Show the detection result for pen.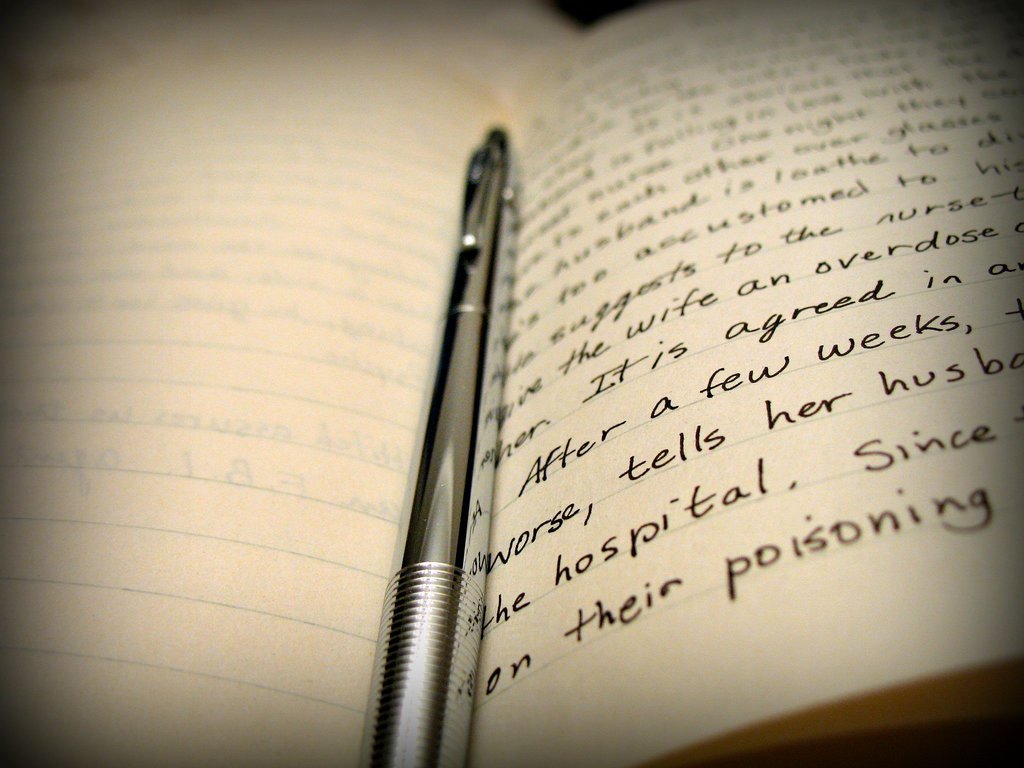
crop(351, 120, 523, 767).
